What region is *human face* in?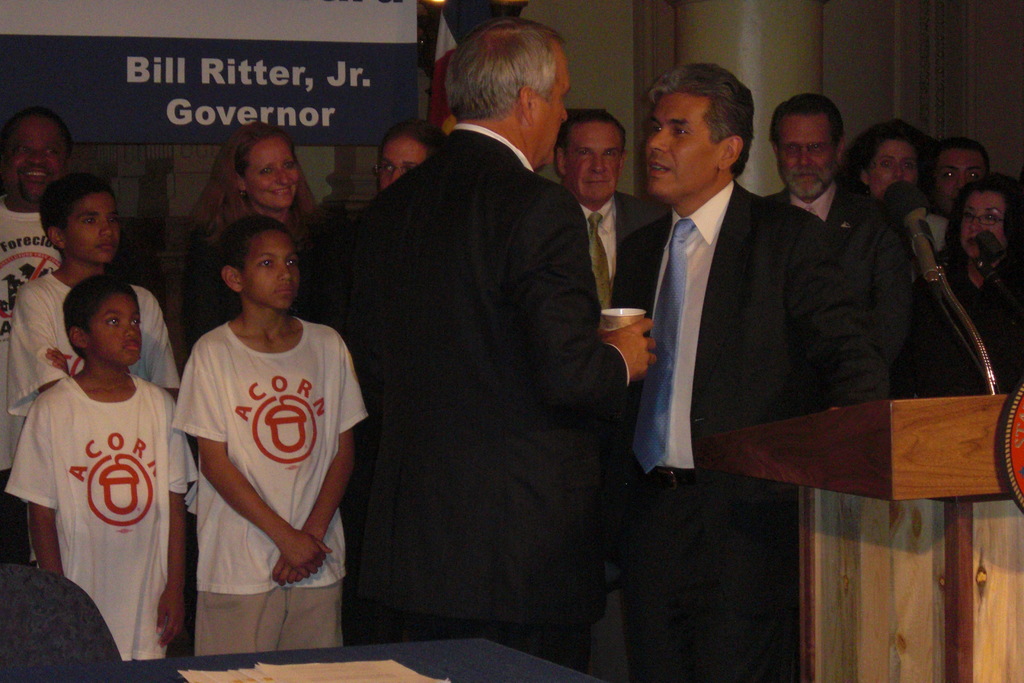
4:112:74:198.
